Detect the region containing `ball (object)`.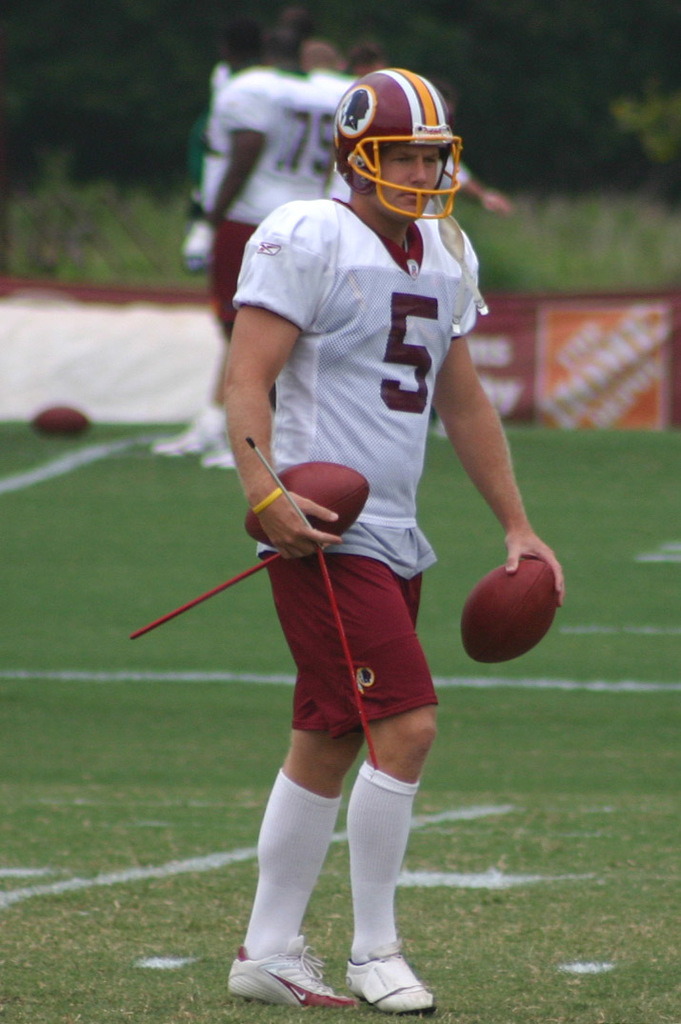
locate(459, 558, 556, 668).
